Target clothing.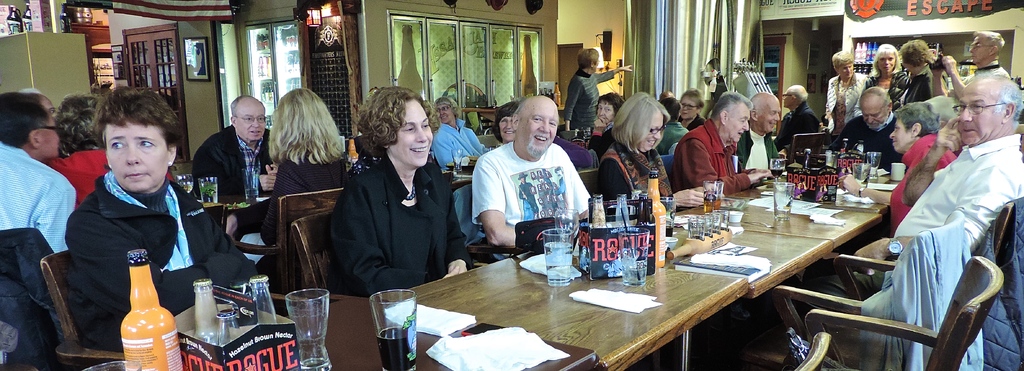
Target region: 0:143:75:251.
